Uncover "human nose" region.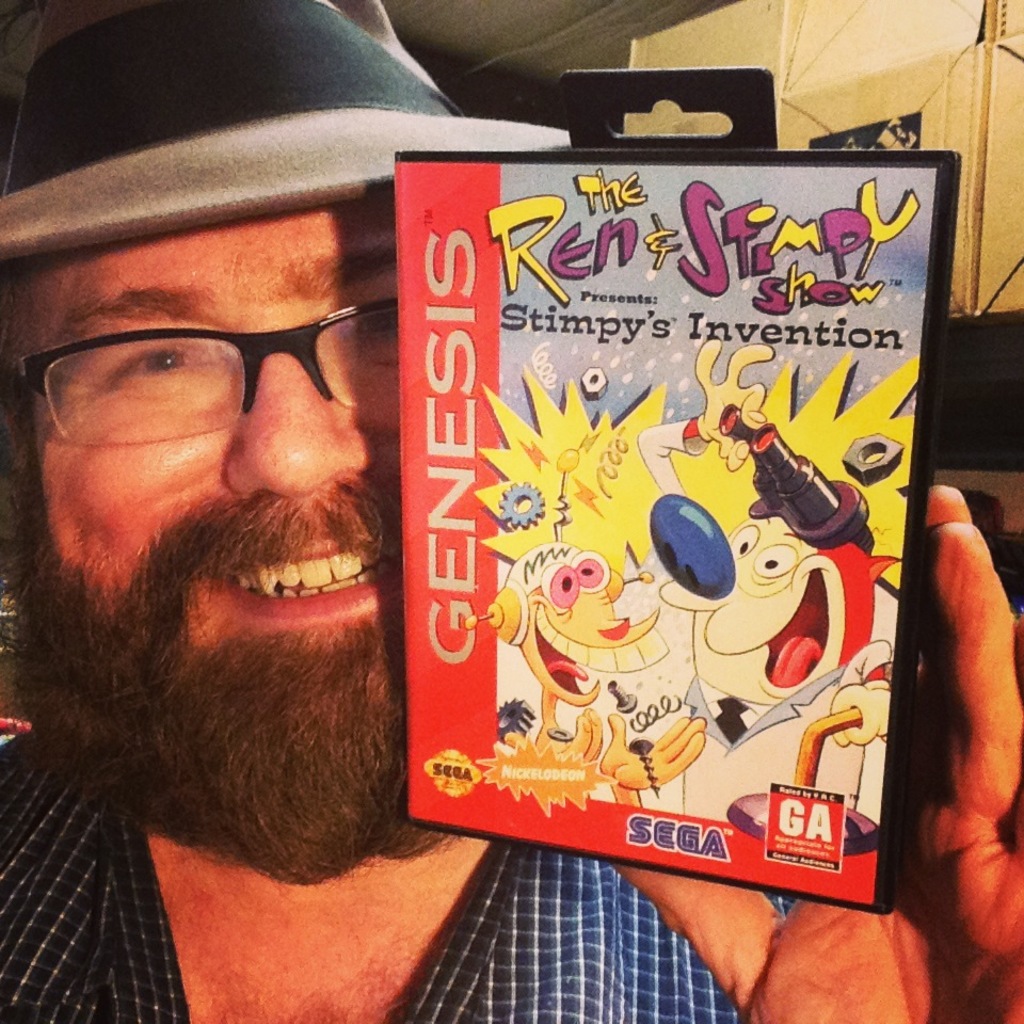
Uncovered: region(223, 355, 377, 500).
